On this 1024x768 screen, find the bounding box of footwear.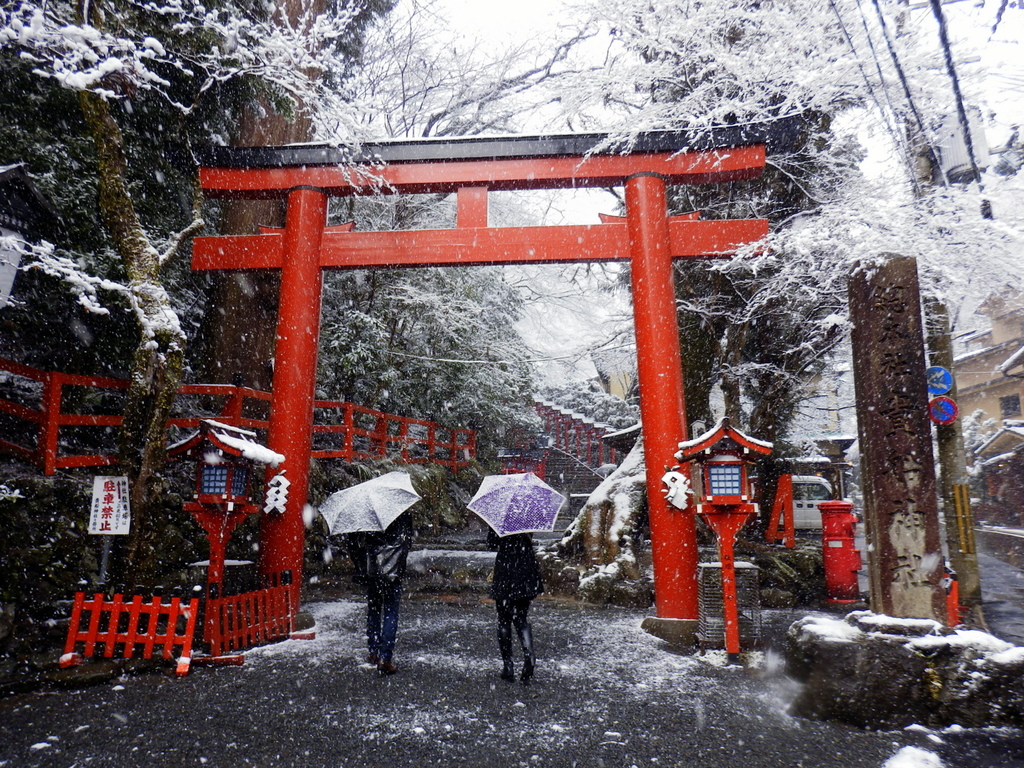
Bounding box: region(365, 652, 396, 673).
